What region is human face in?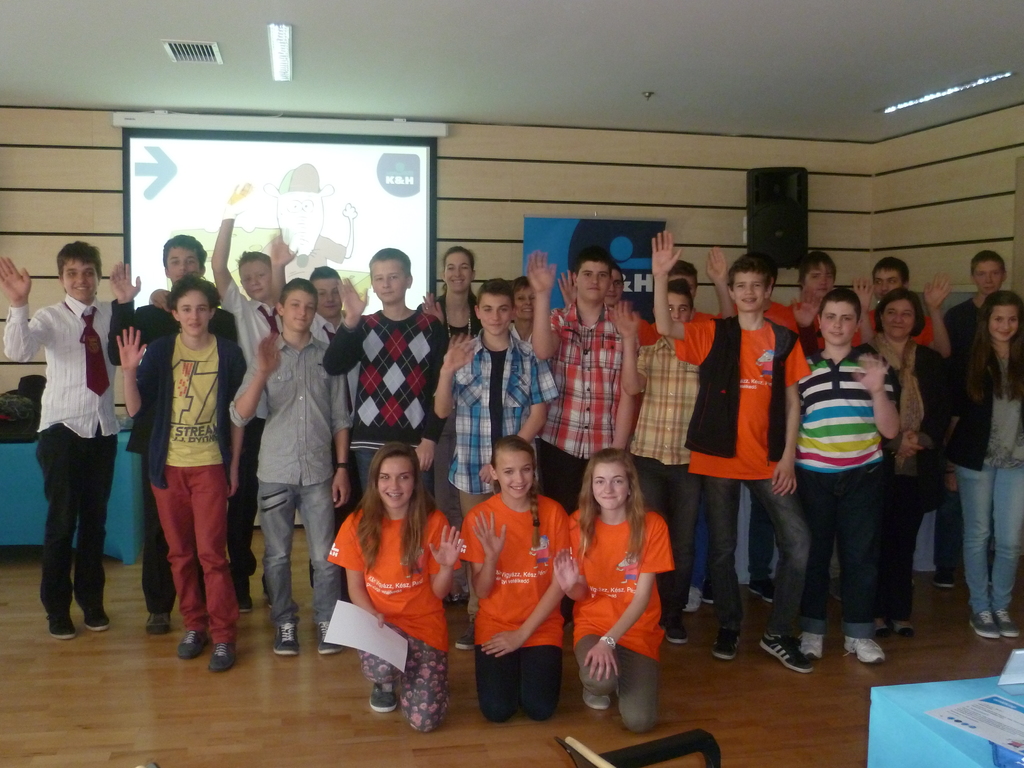
crop(284, 289, 313, 332).
